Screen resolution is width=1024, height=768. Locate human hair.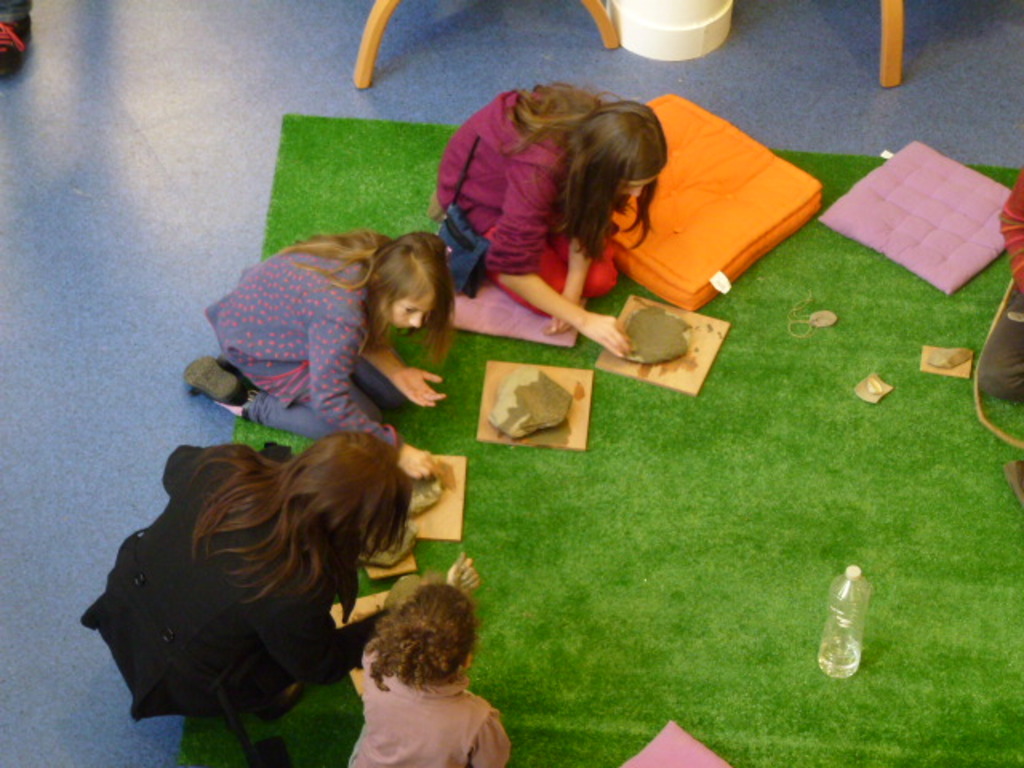
(504,74,664,266).
